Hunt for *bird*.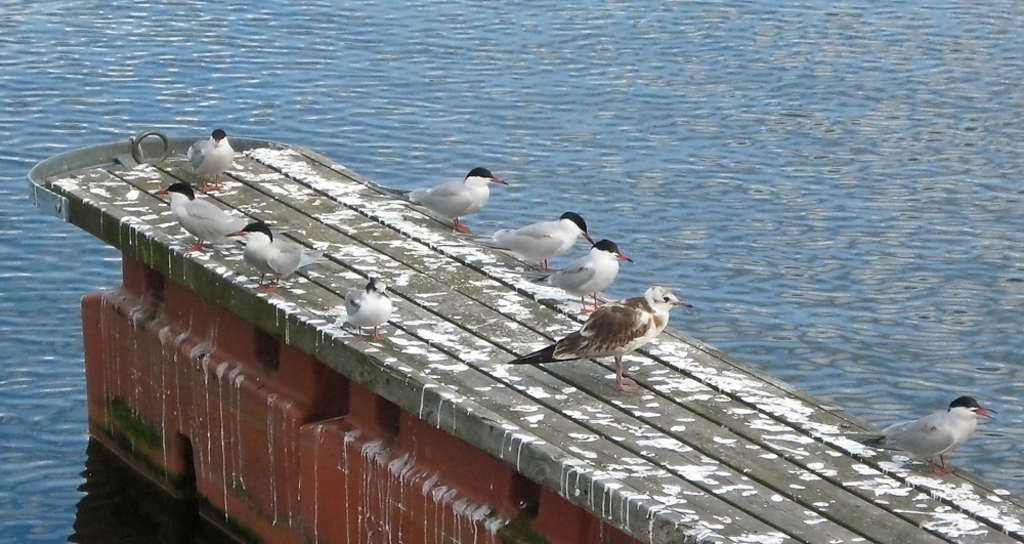
Hunted down at bbox=(342, 276, 395, 345).
